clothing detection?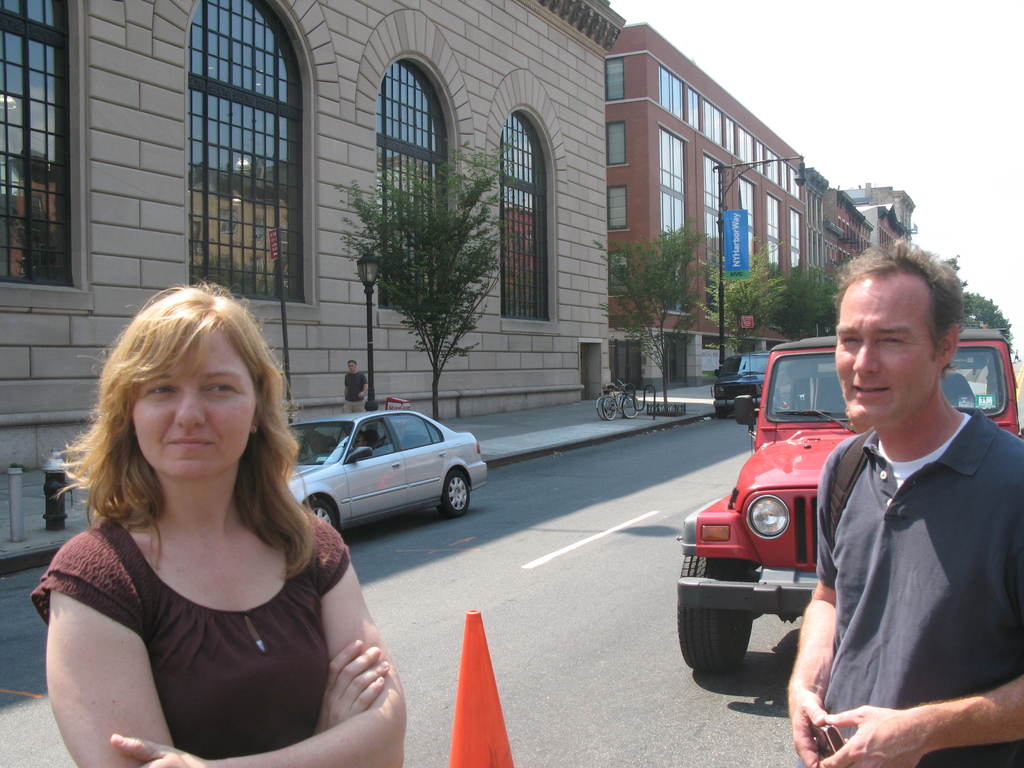
bbox=[802, 372, 1014, 758]
